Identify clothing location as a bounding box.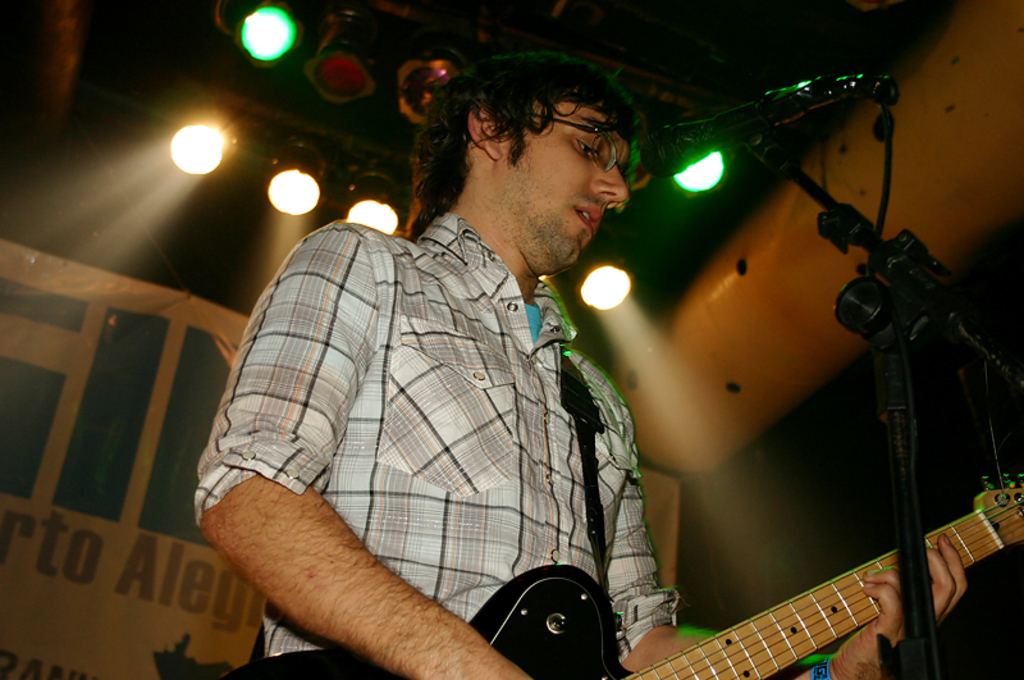
193 177 659 679.
